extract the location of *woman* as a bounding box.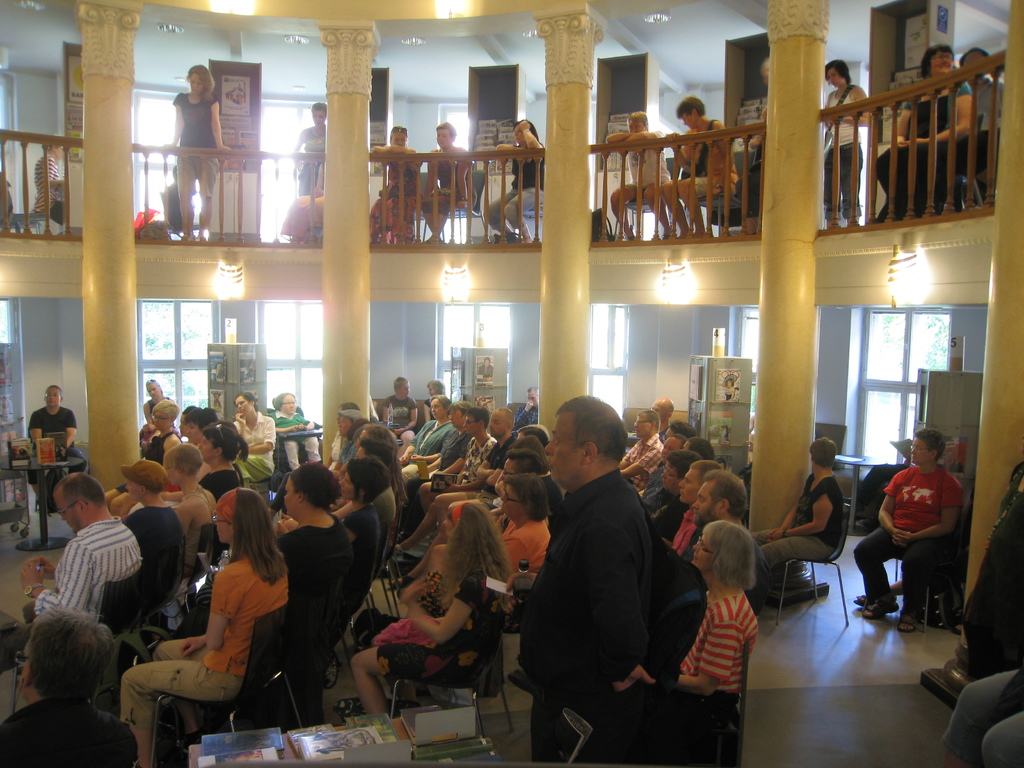
[365, 118, 428, 251].
